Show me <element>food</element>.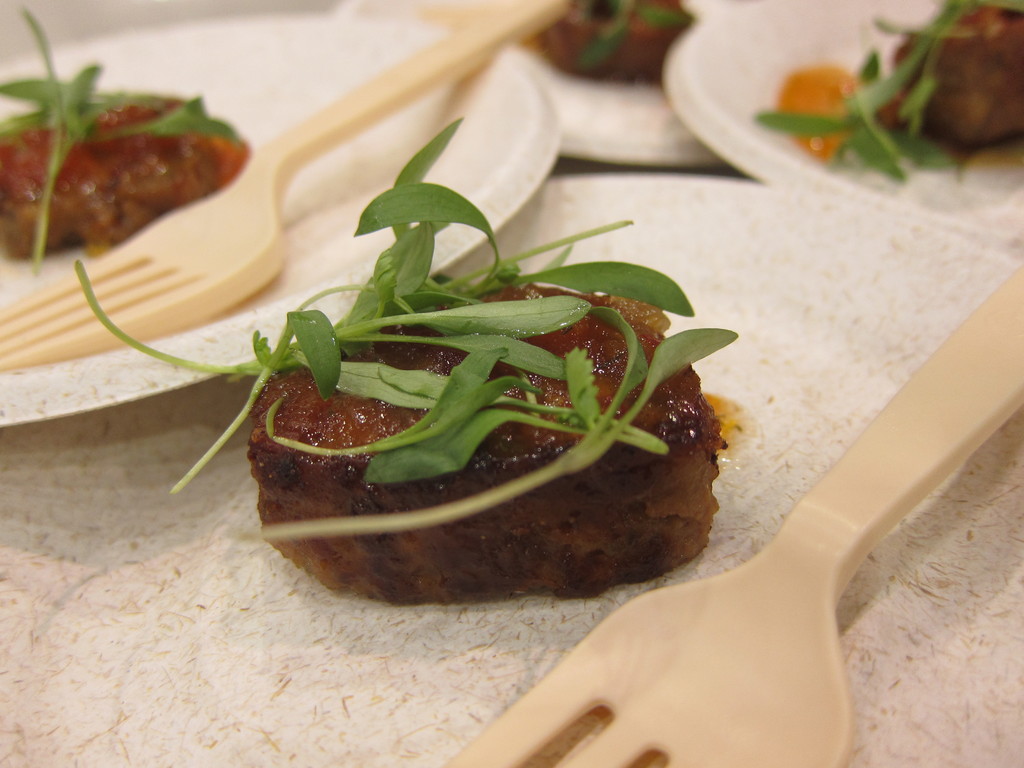
<element>food</element> is here: left=74, top=114, right=759, bottom=604.
